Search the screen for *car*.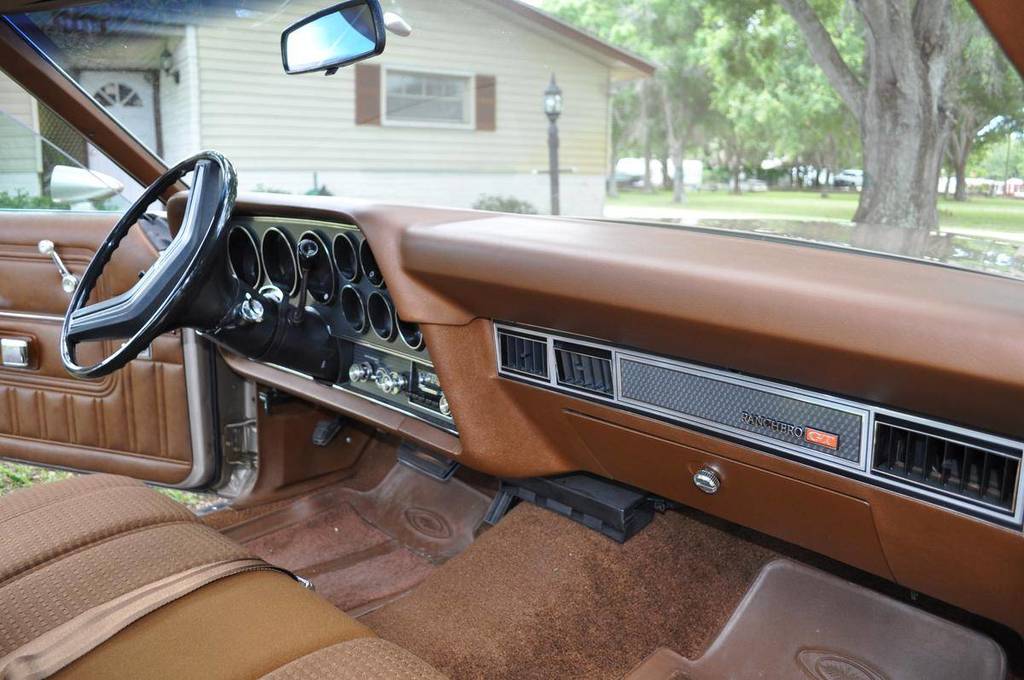
Found at (left=831, top=160, right=870, bottom=187).
